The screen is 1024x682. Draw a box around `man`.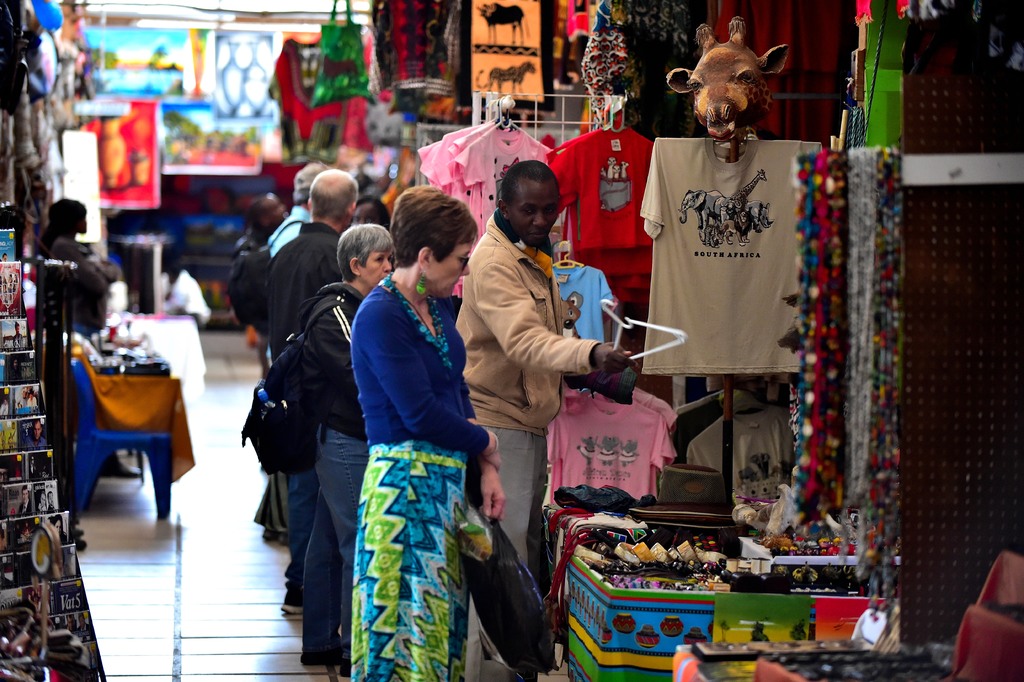
detection(159, 263, 216, 329).
